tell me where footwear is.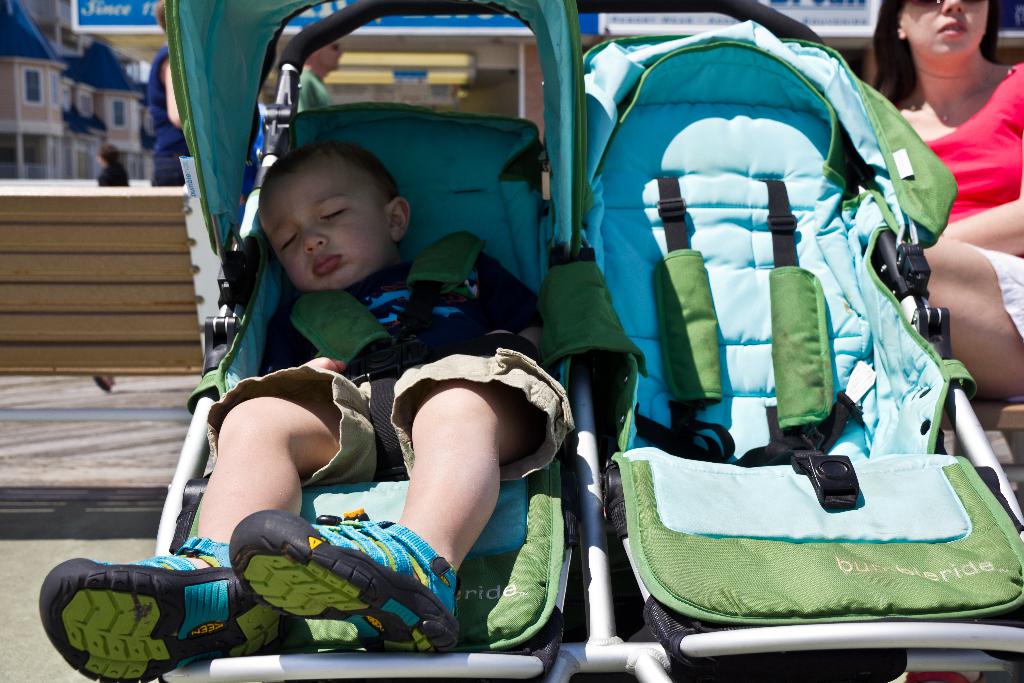
footwear is at x1=90, y1=375, x2=116, y2=394.
